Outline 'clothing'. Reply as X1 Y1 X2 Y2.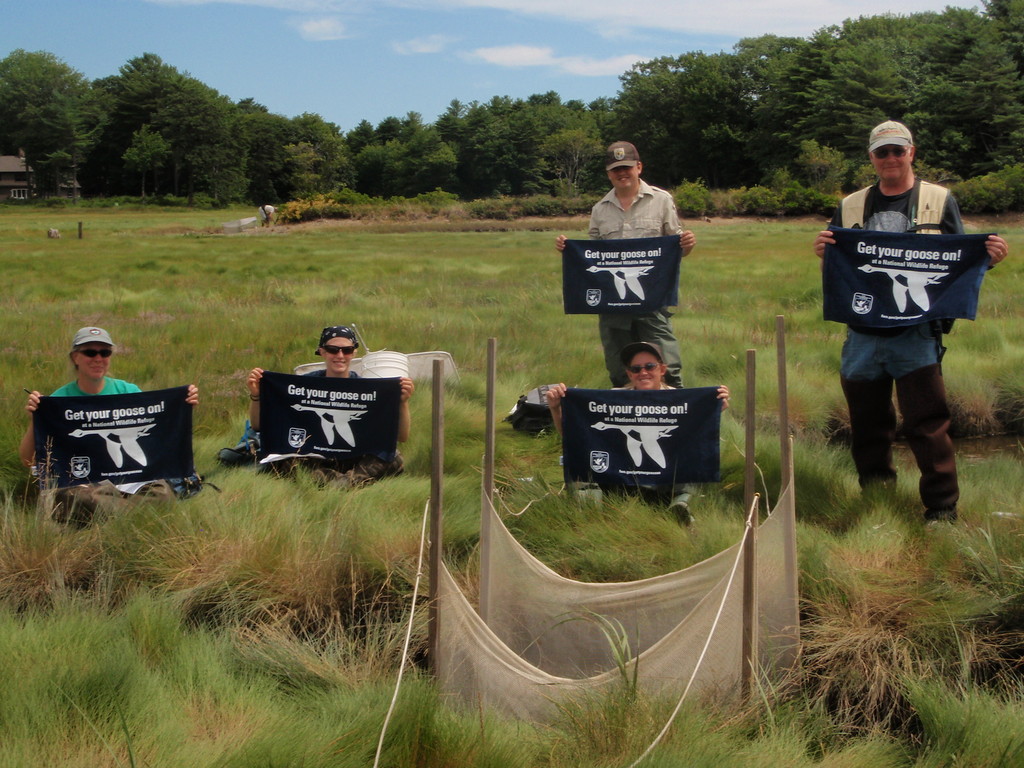
827 148 985 460.
